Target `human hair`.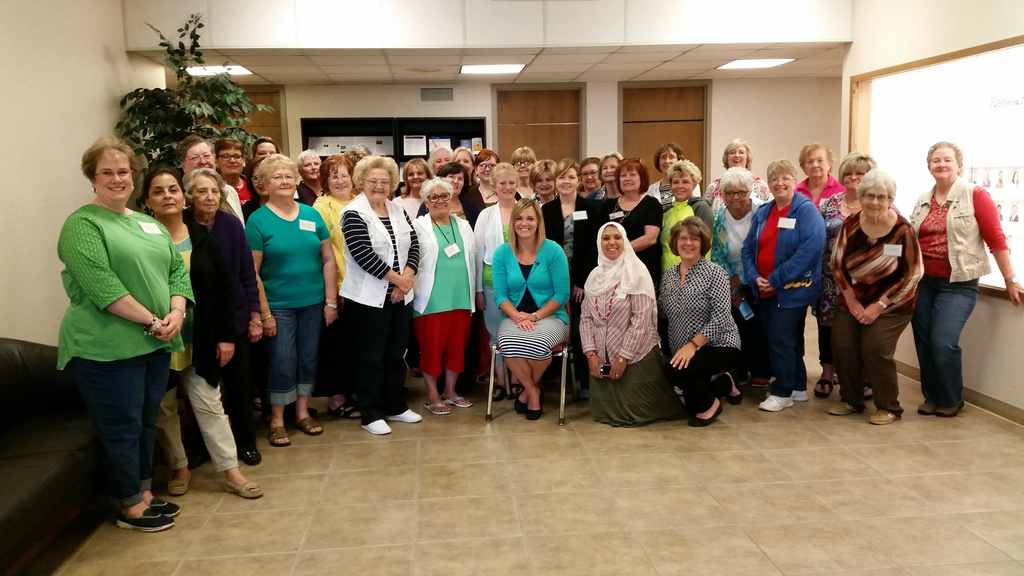
Target region: x1=579 y1=156 x2=598 y2=184.
